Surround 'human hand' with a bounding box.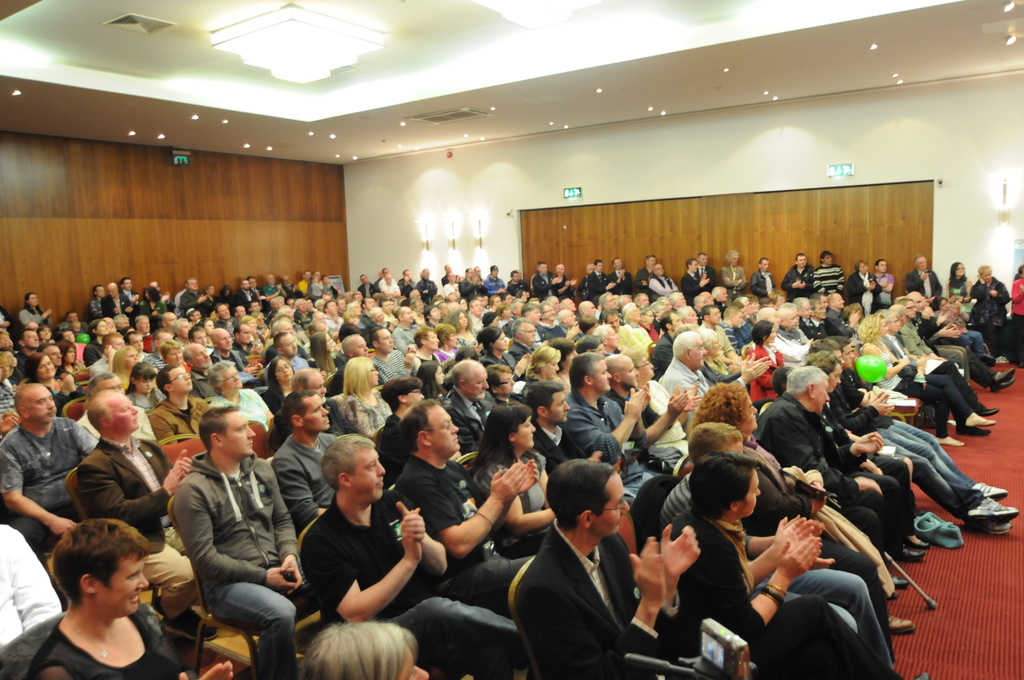
crop(777, 512, 826, 531).
